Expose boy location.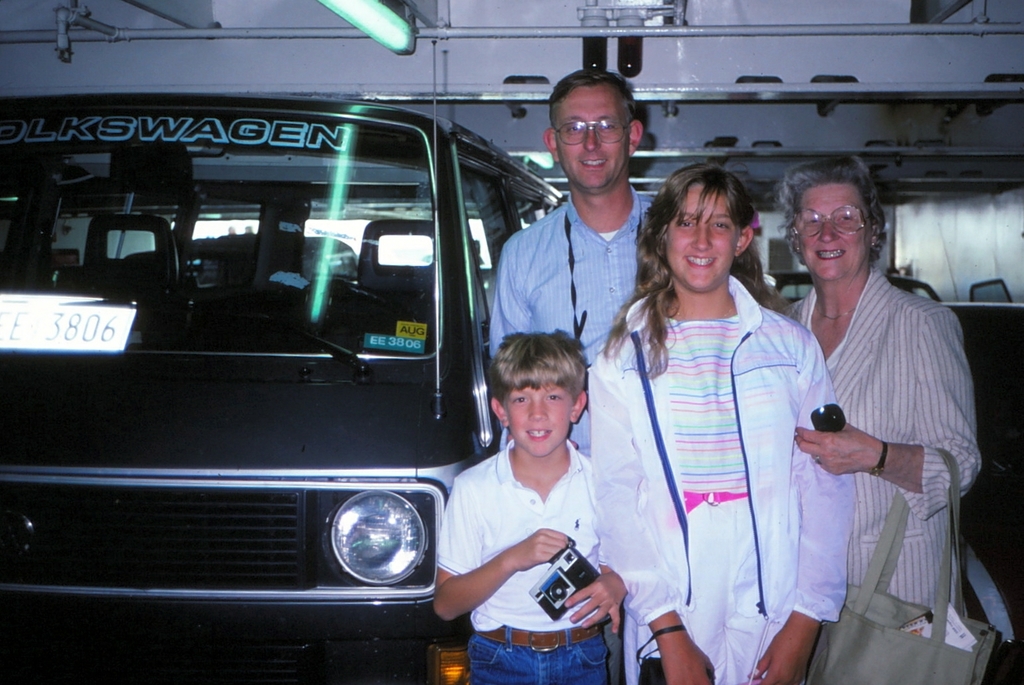
Exposed at 435:318:635:661.
